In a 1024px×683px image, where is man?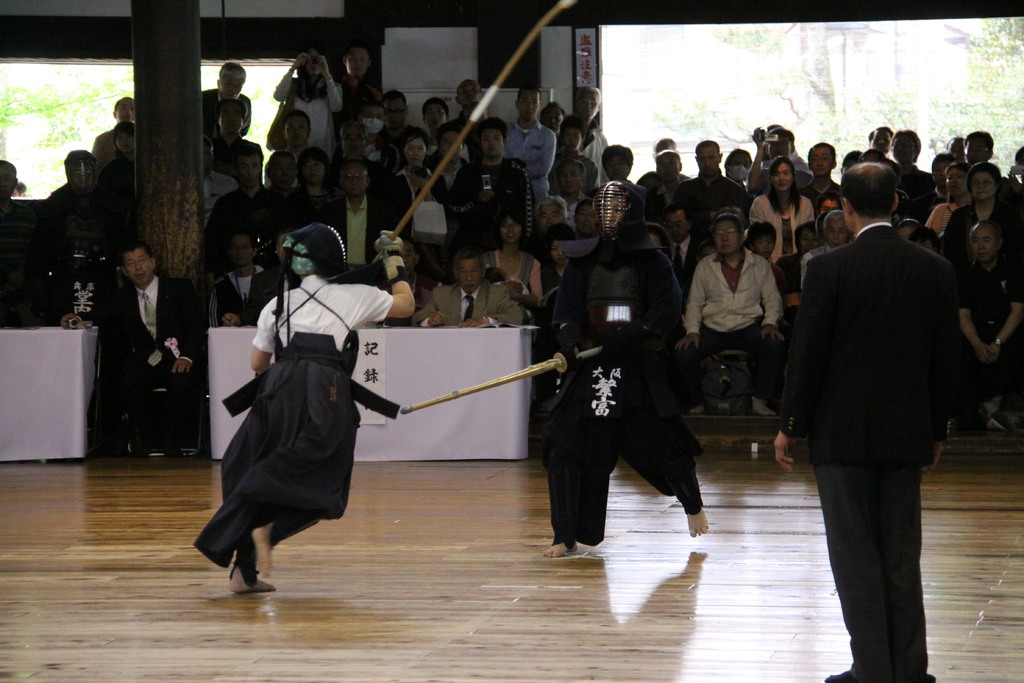
505/83/555/202.
